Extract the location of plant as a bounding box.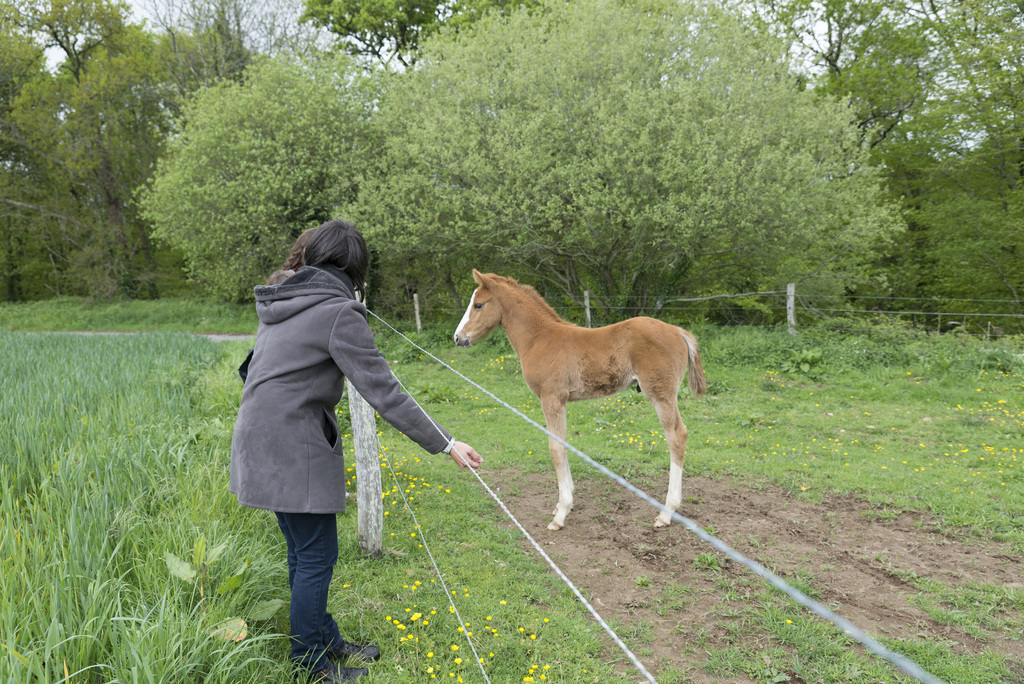
x1=534, y1=470, x2=557, y2=489.
